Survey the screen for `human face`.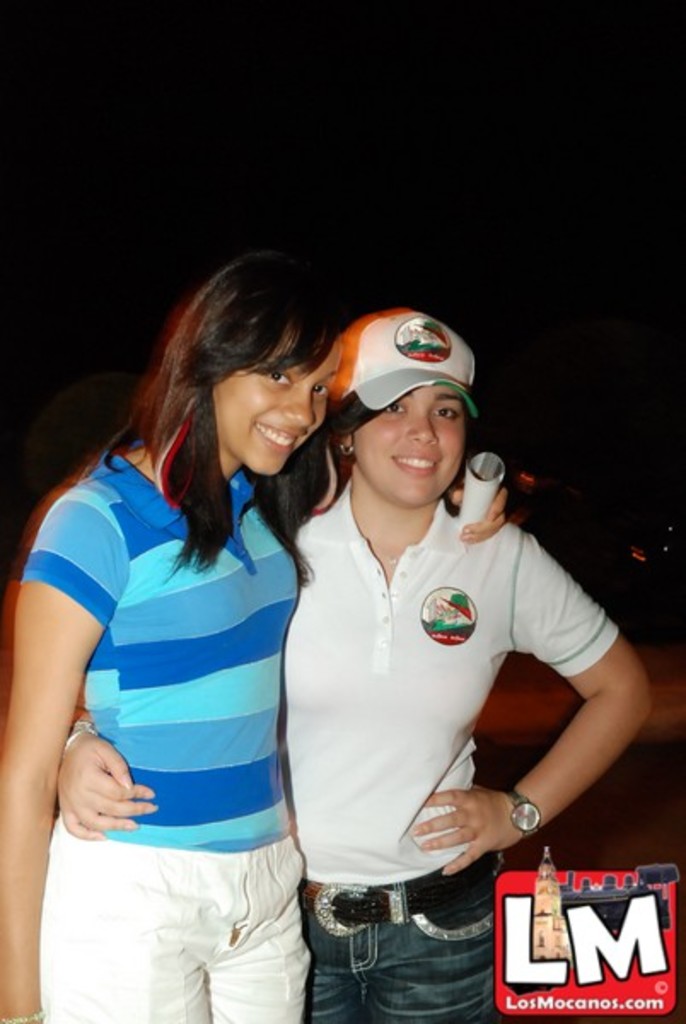
Survey found: 346,377,466,509.
